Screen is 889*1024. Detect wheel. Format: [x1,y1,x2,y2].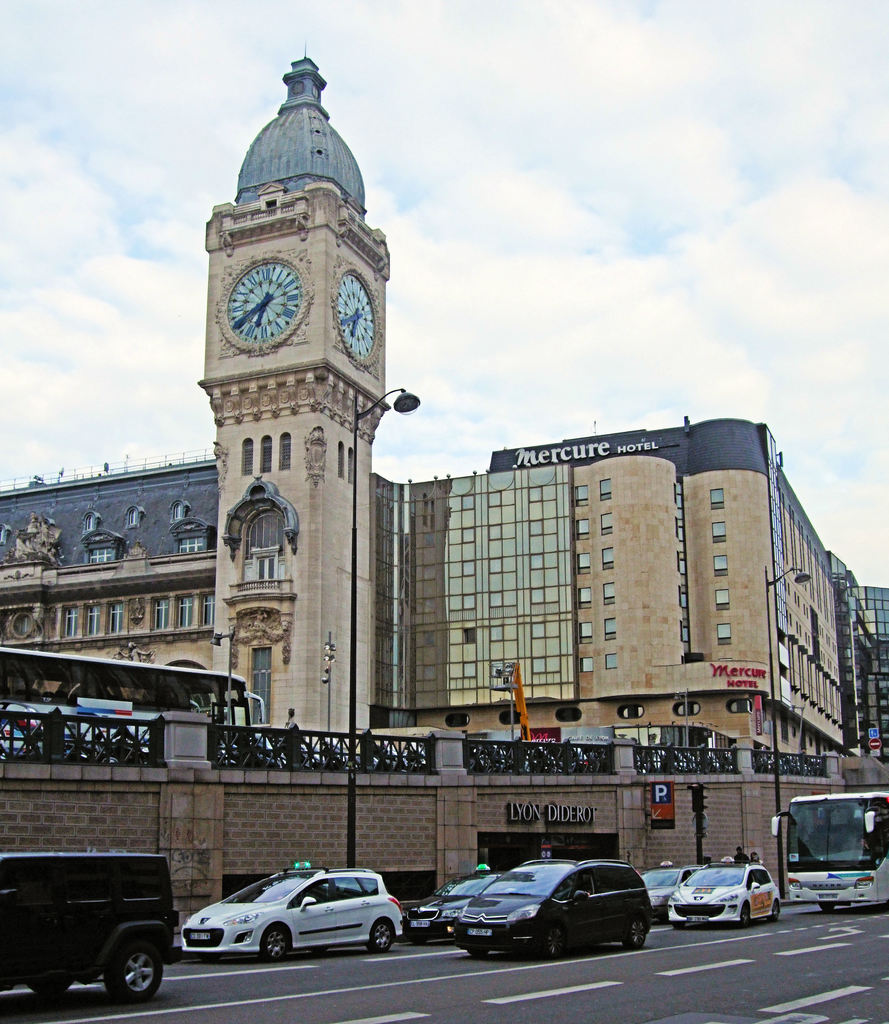
[269,929,289,960].
